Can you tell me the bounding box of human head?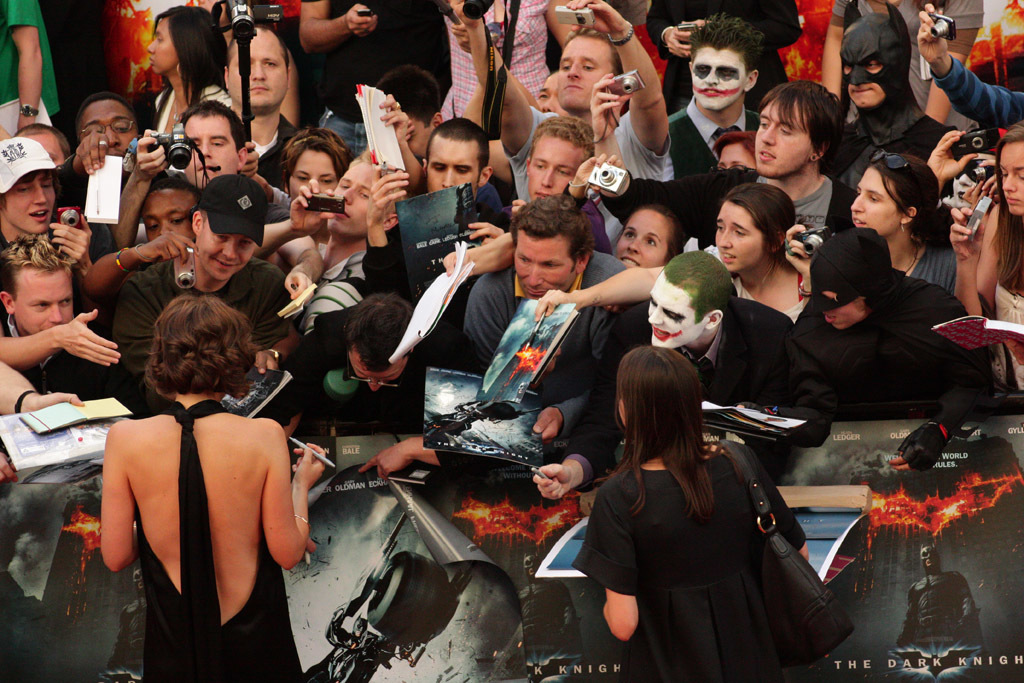
<box>0,240,76,336</box>.
